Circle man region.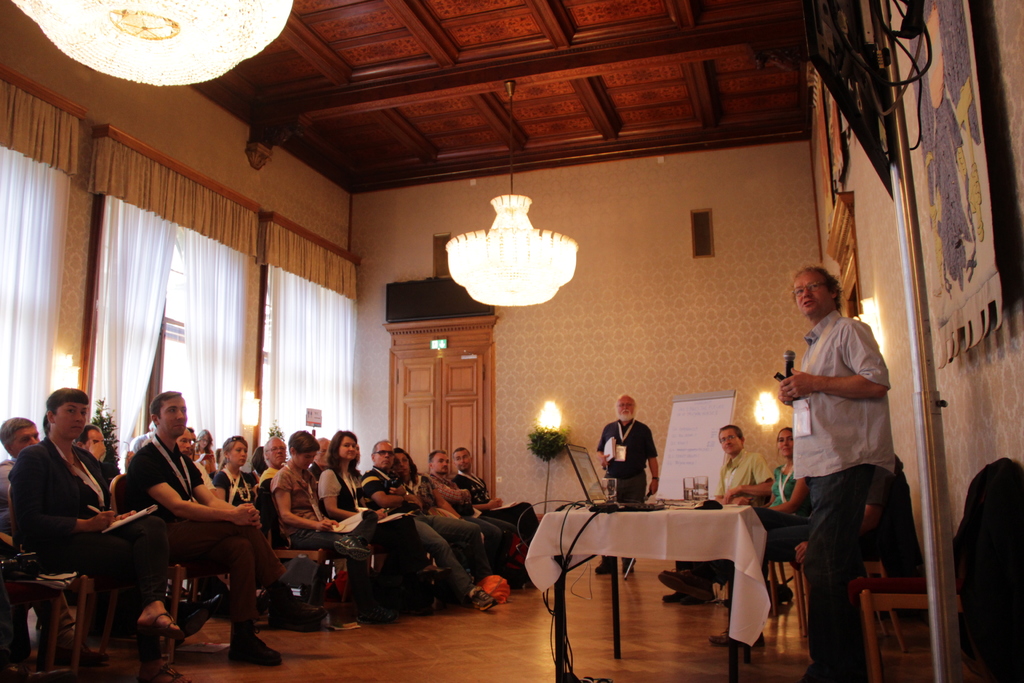
Region: [x1=0, y1=415, x2=60, y2=480].
